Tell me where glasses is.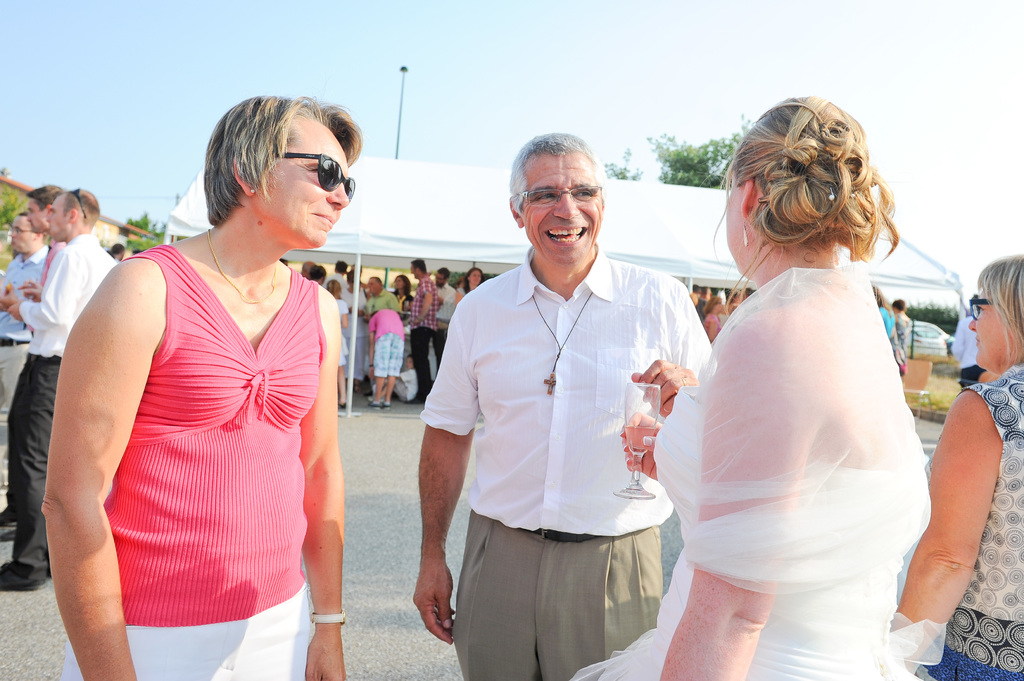
glasses is at (x1=271, y1=148, x2=356, y2=207).
